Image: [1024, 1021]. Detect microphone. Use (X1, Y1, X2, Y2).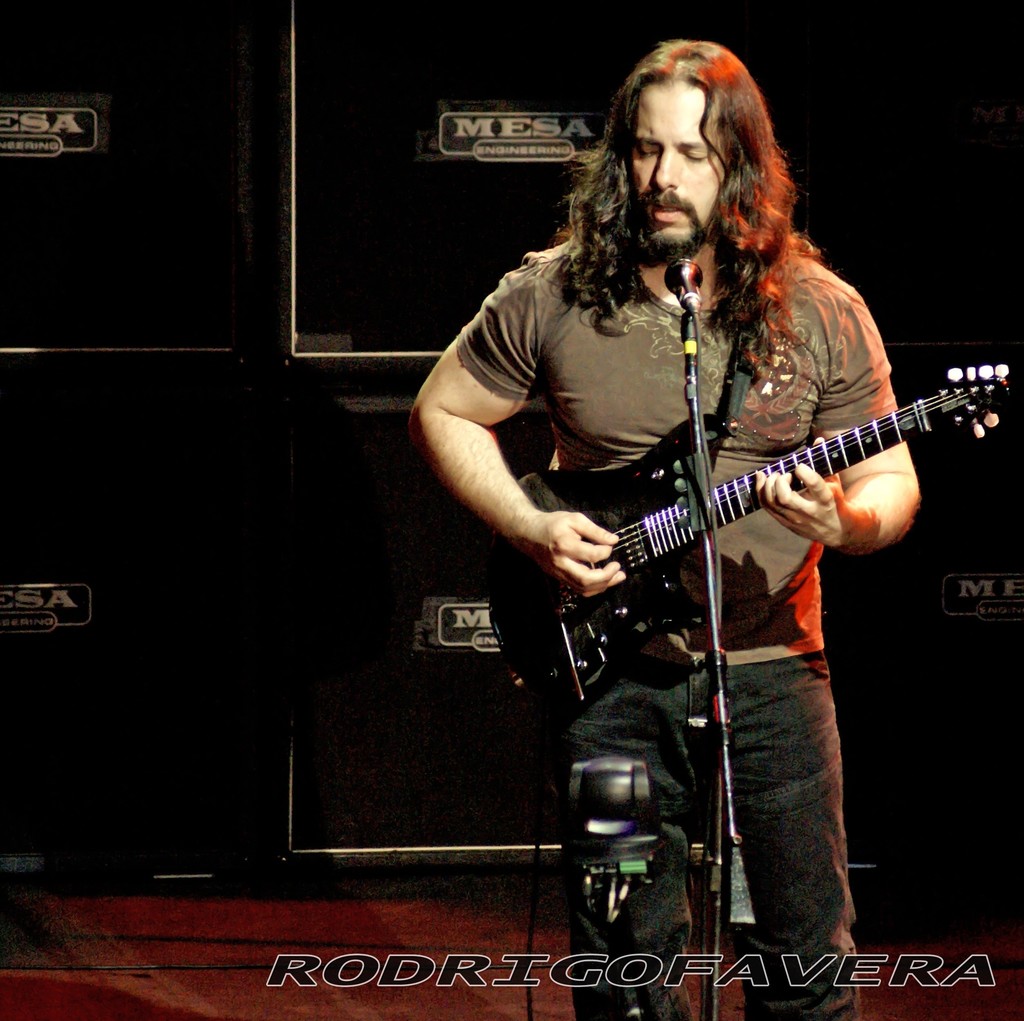
(665, 252, 708, 322).
